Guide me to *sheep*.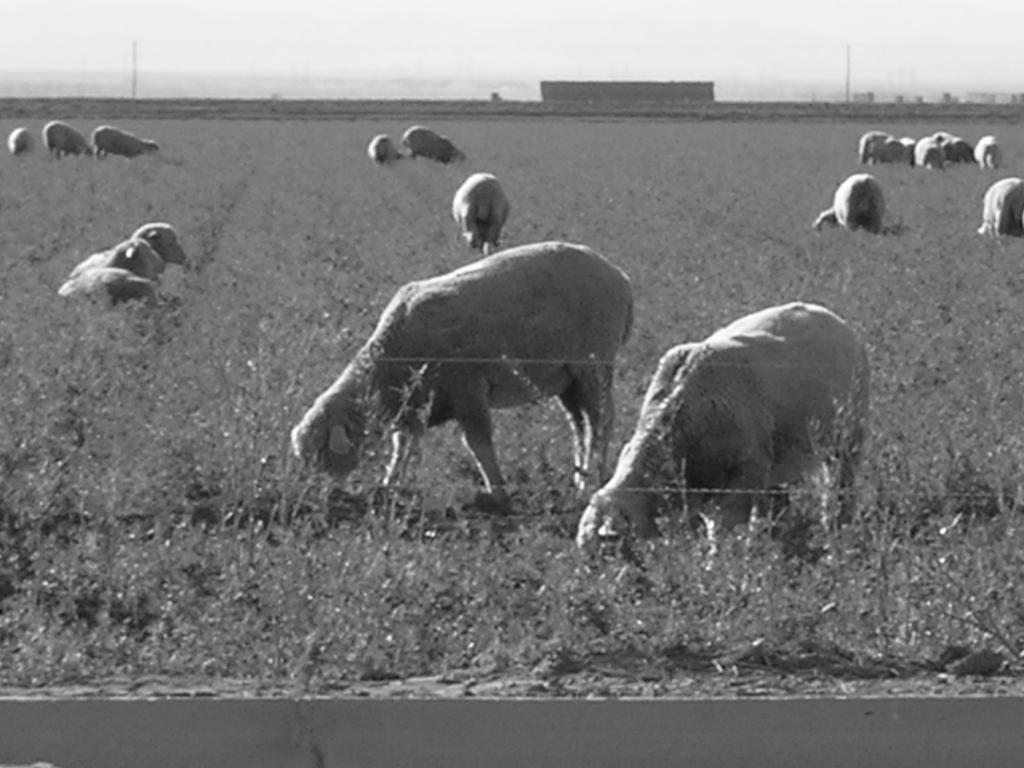
Guidance: 403,124,460,165.
